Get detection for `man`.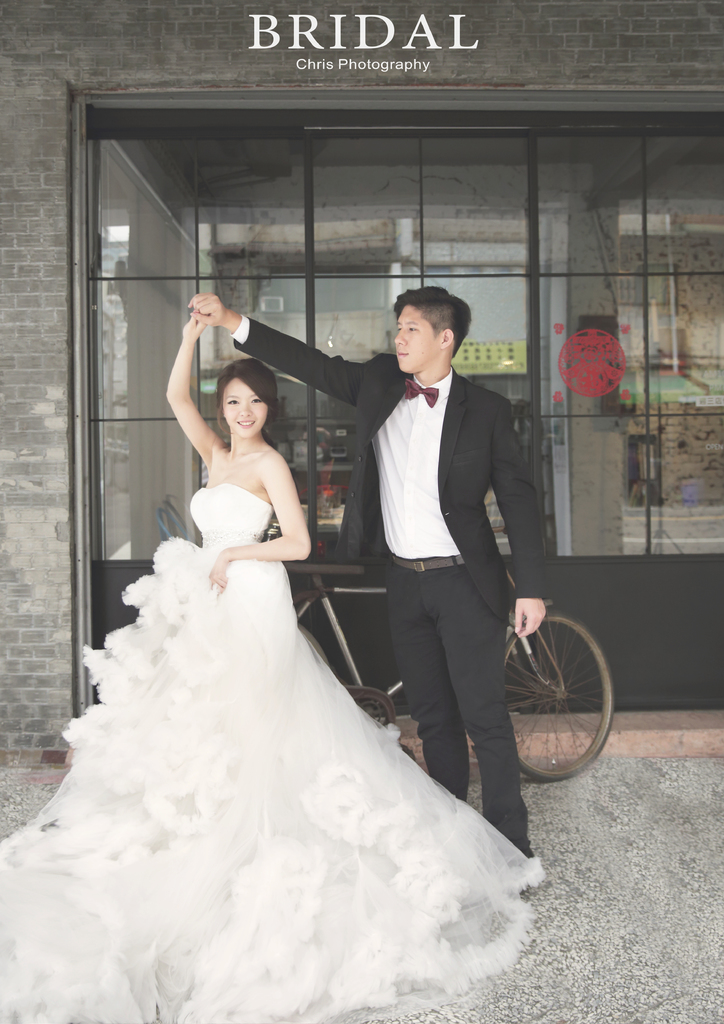
Detection: locate(181, 276, 554, 889).
